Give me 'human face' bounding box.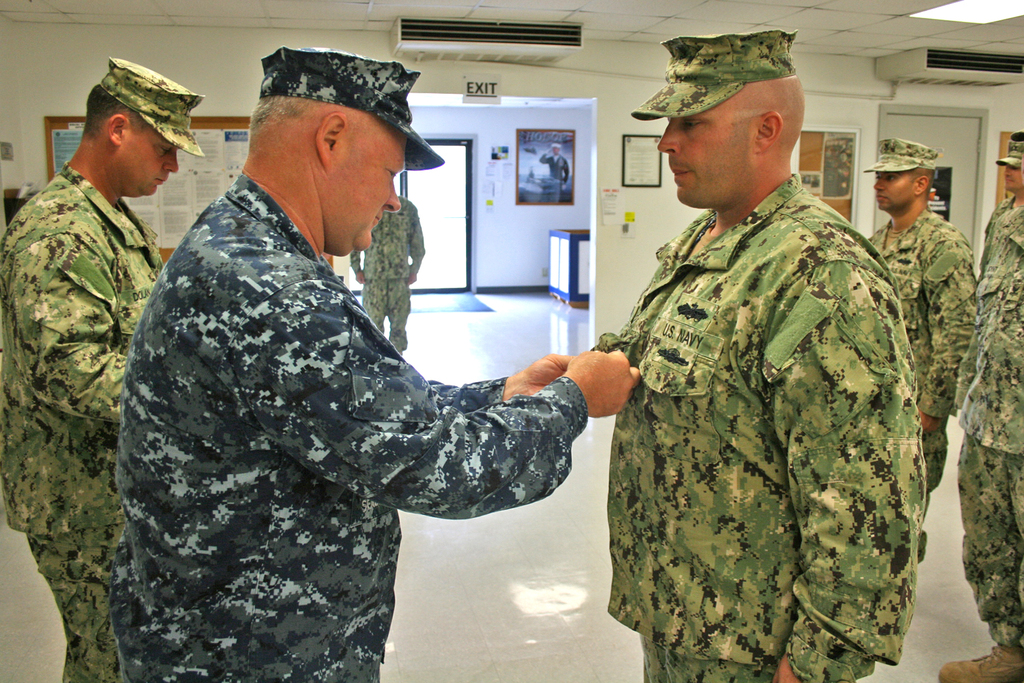
[x1=657, y1=101, x2=755, y2=206].
